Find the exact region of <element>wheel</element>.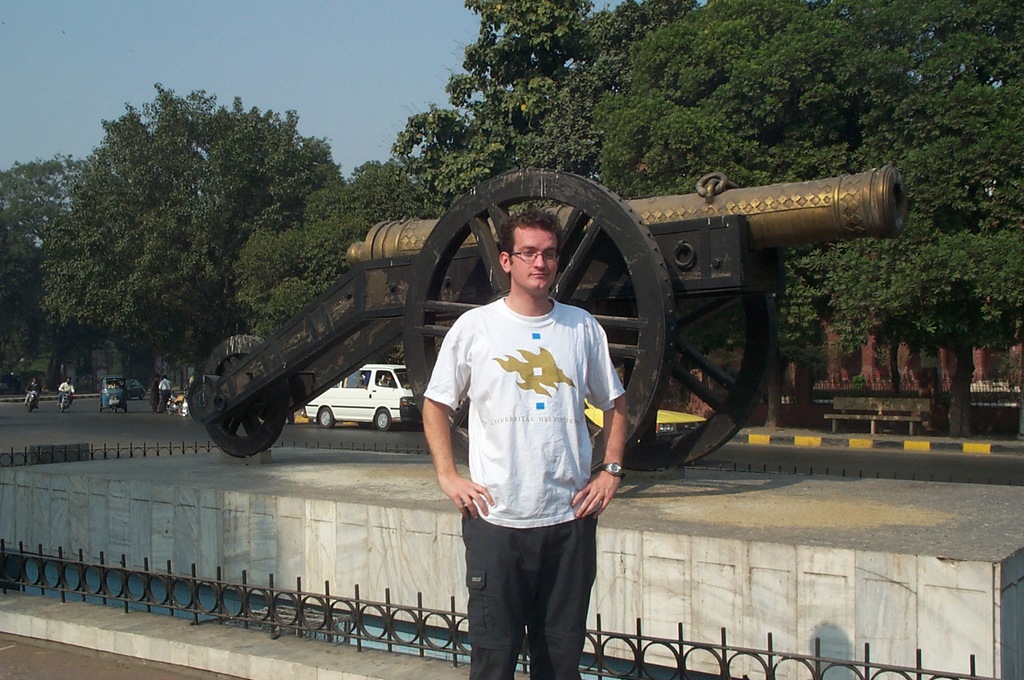
Exact region: bbox=[584, 291, 769, 474].
